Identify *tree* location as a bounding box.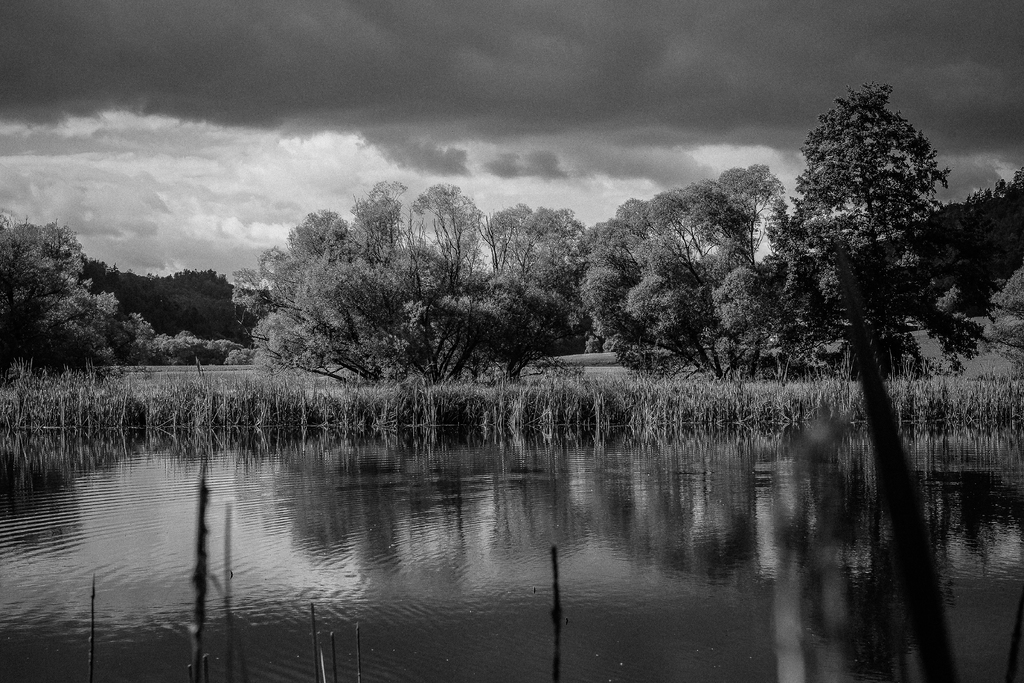
crop(225, 175, 587, 386).
